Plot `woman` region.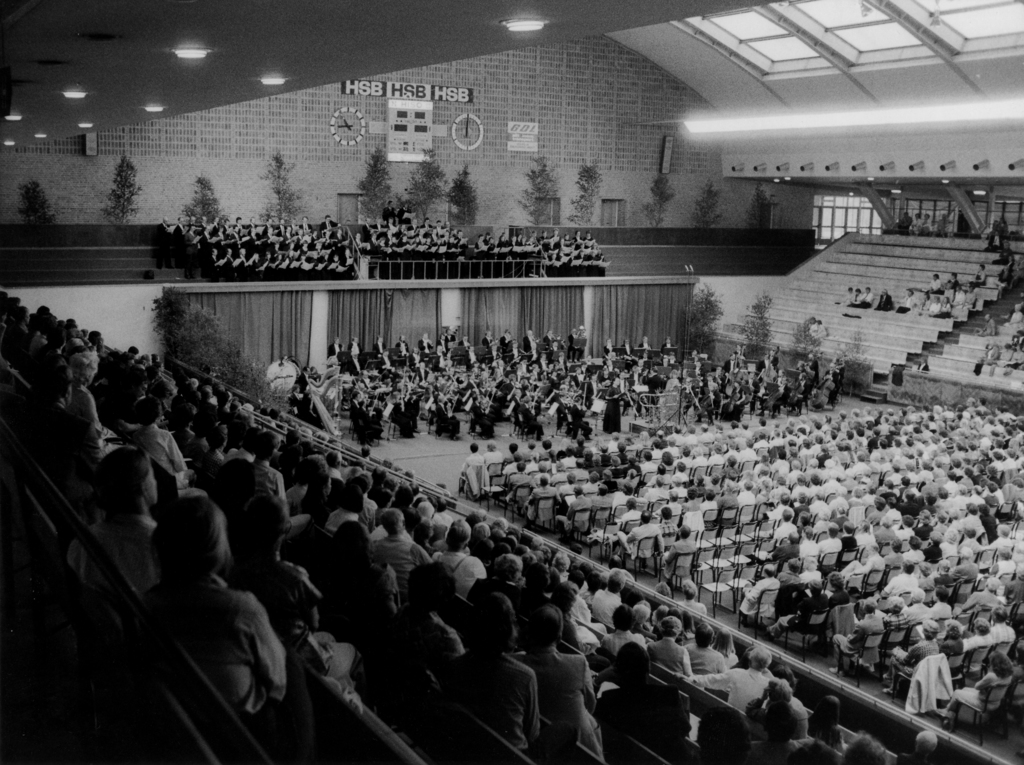
Plotted at bbox(930, 295, 941, 314).
